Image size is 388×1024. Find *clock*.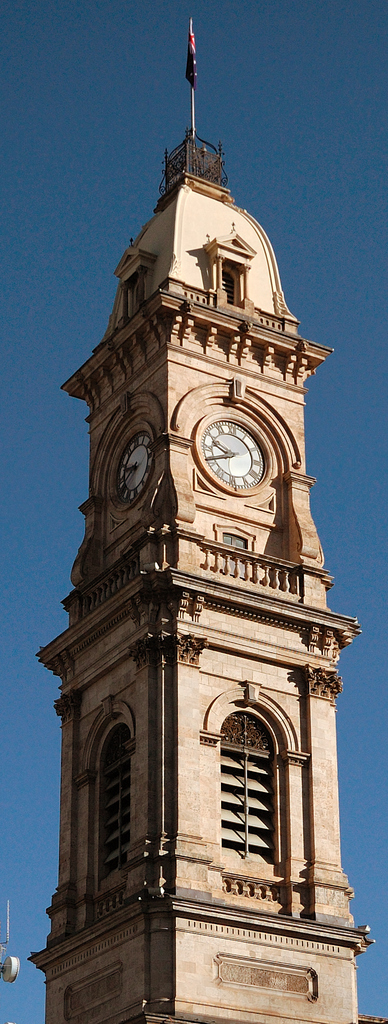
x1=117 y1=430 x2=155 y2=506.
